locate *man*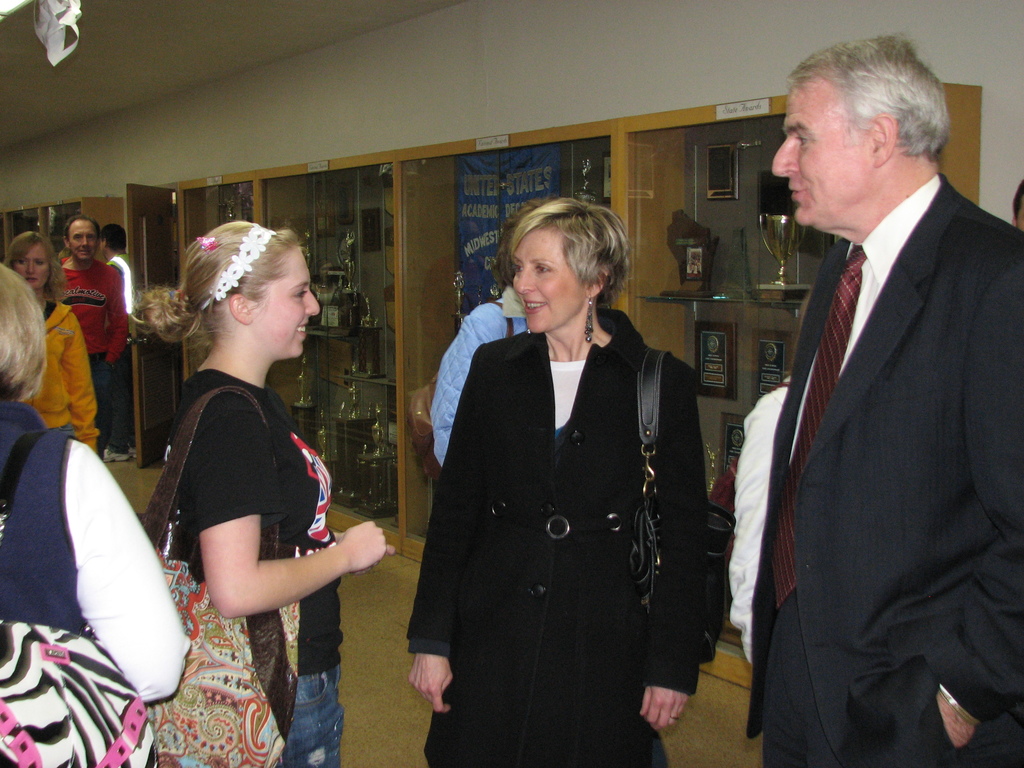
(1010, 177, 1023, 234)
